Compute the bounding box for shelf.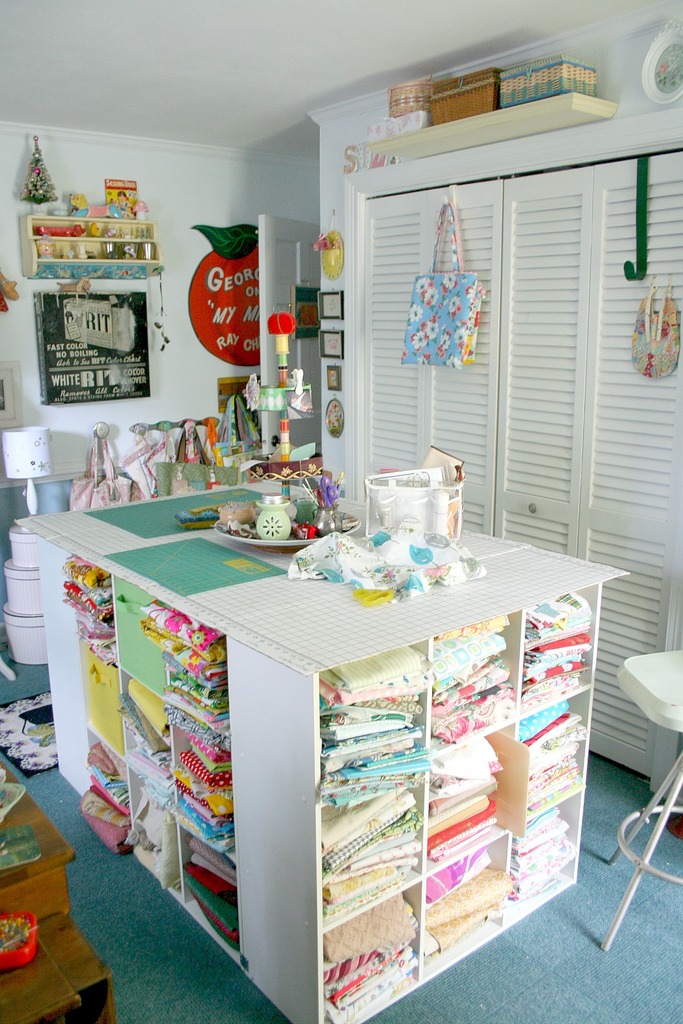
[x1=116, y1=770, x2=182, y2=882].
